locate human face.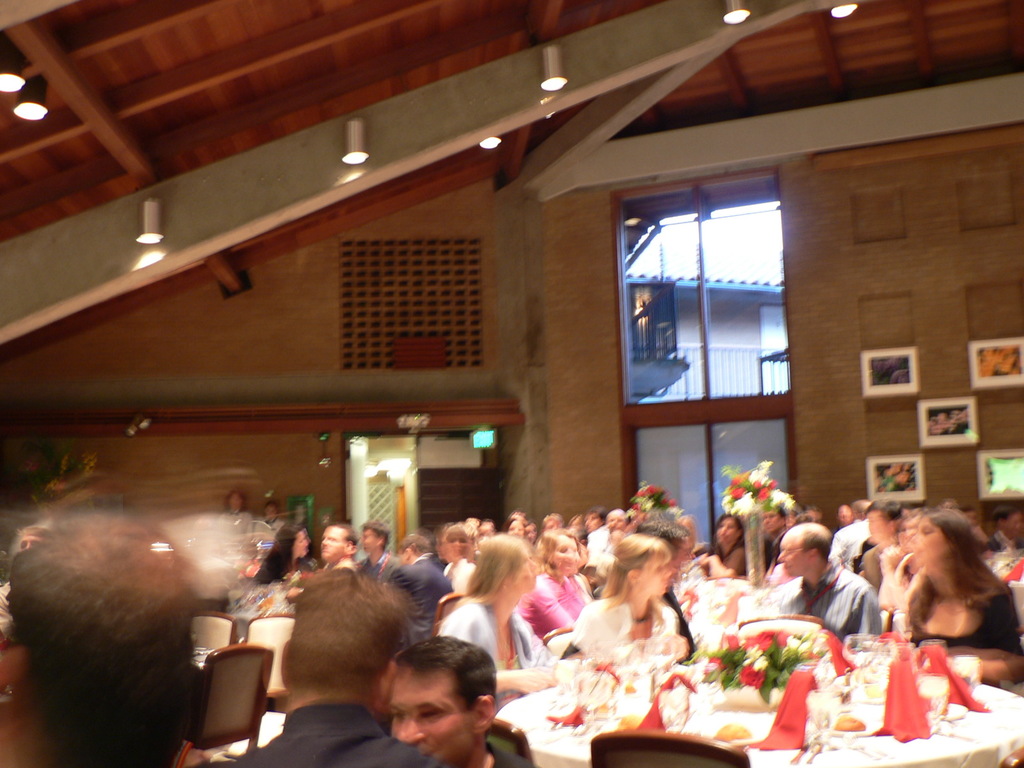
Bounding box: [x1=632, y1=558, x2=671, y2=598].
